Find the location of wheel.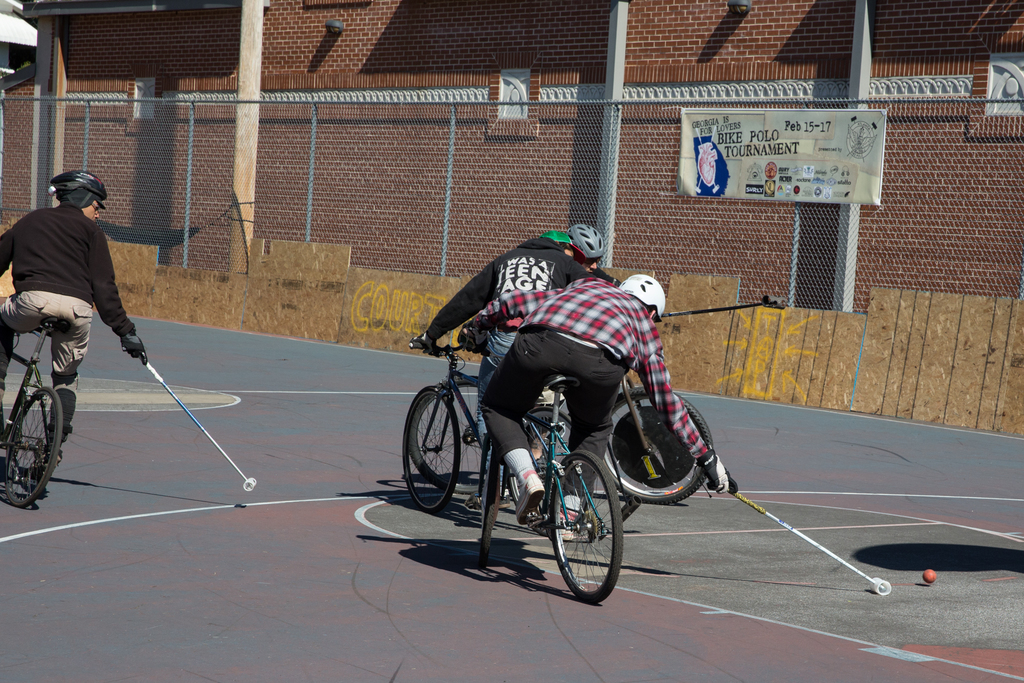
Location: rect(411, 375, 486, 494).
